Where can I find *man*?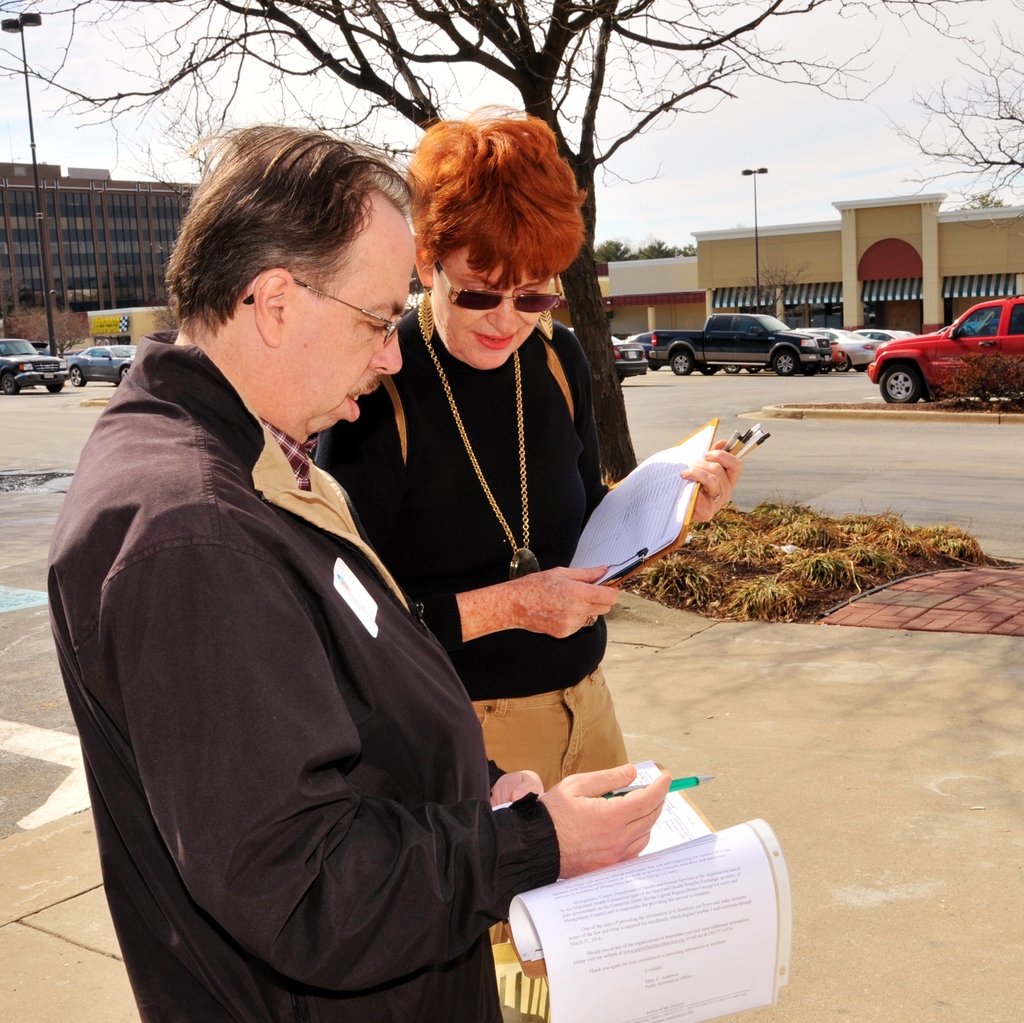
You can find it at {"x1": 49, "y1": 127, "x2": 673, "y2": 1022}.
